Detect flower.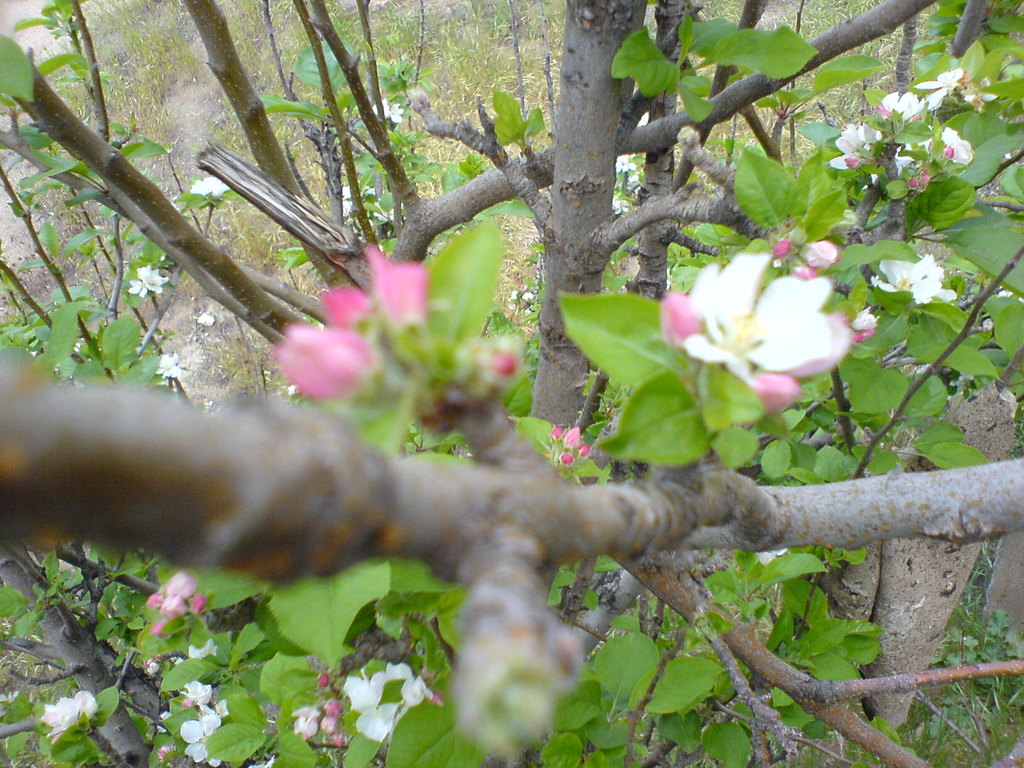
Detected at Rect(369, 100, 400, 129).
